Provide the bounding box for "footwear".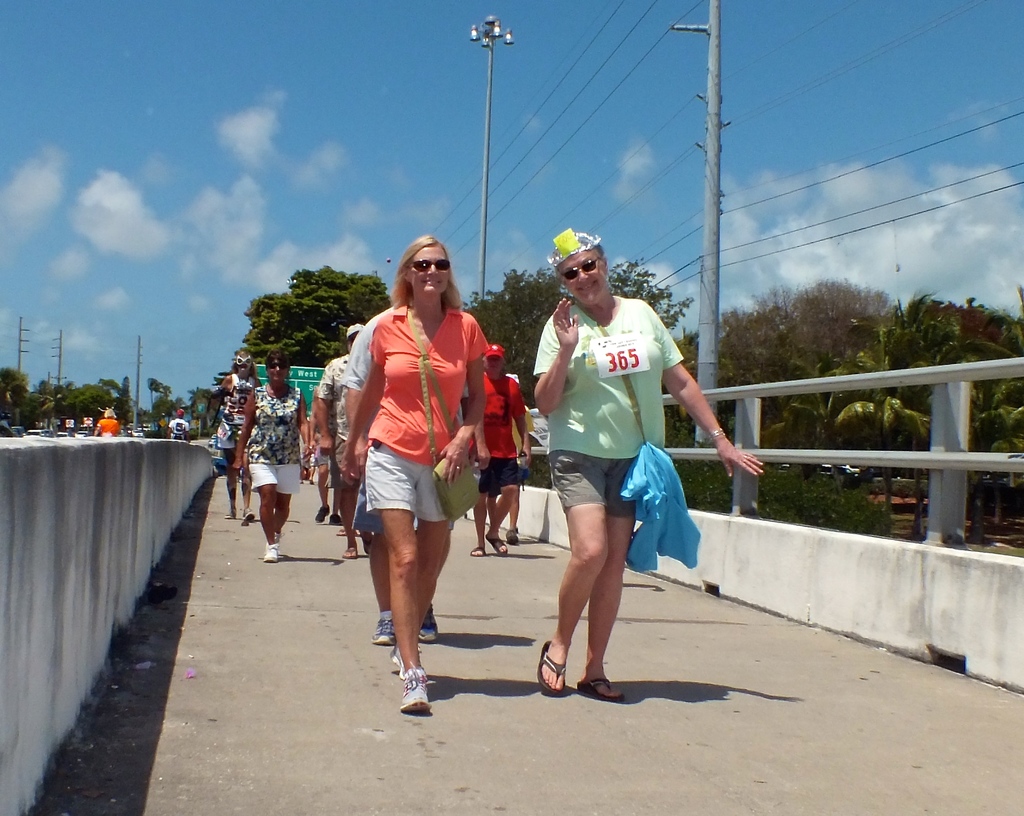
376 618 395 645.
